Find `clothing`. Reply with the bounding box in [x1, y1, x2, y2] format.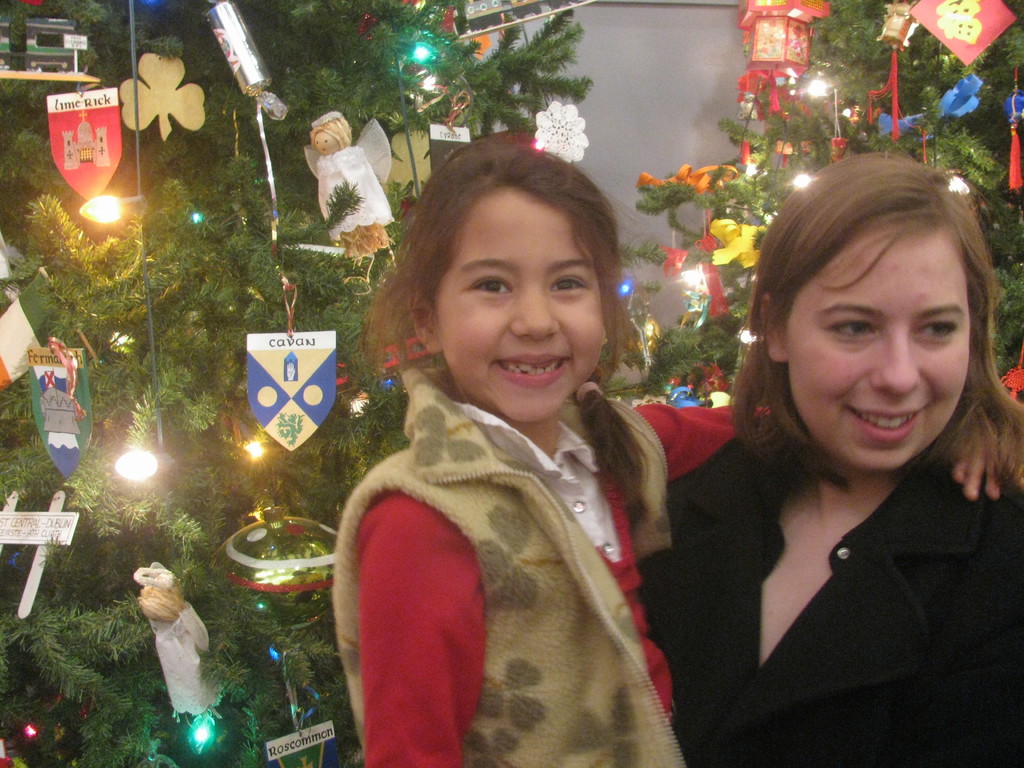
[319, 148, 402, 236].
